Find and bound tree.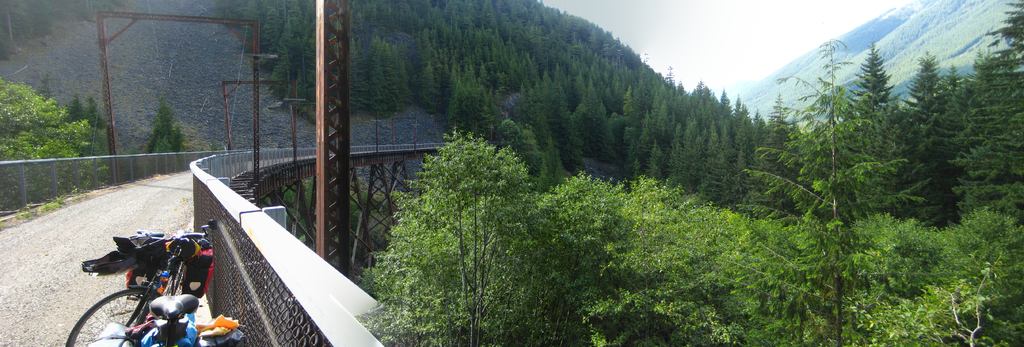
Bound: 0/78/109/219.
